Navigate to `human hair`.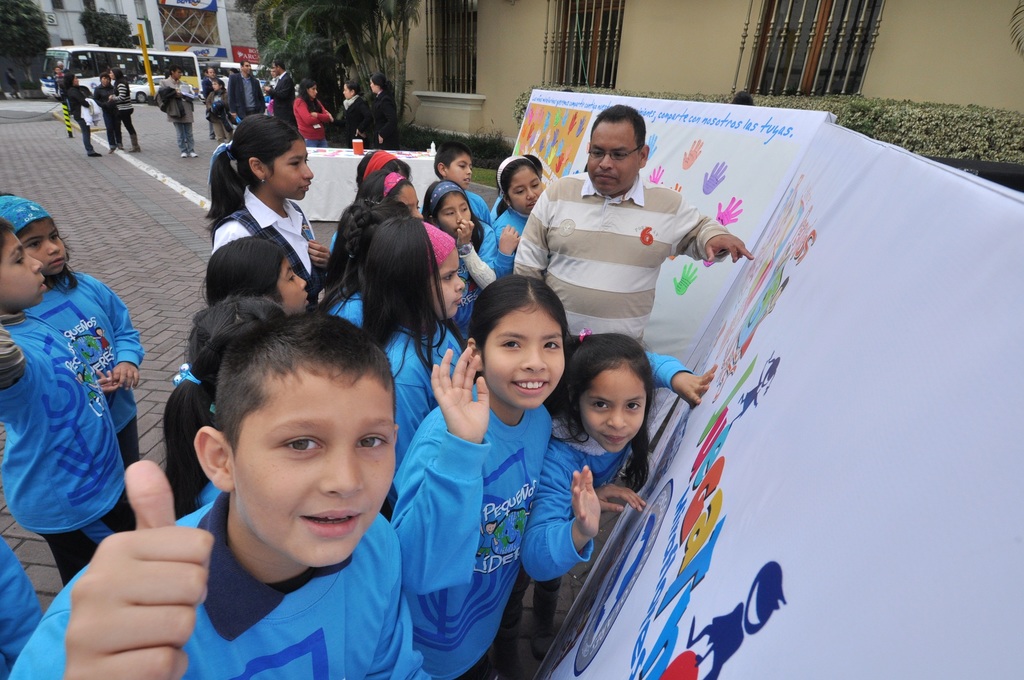
Navigation target: box=[353, 169, 411, 206].
